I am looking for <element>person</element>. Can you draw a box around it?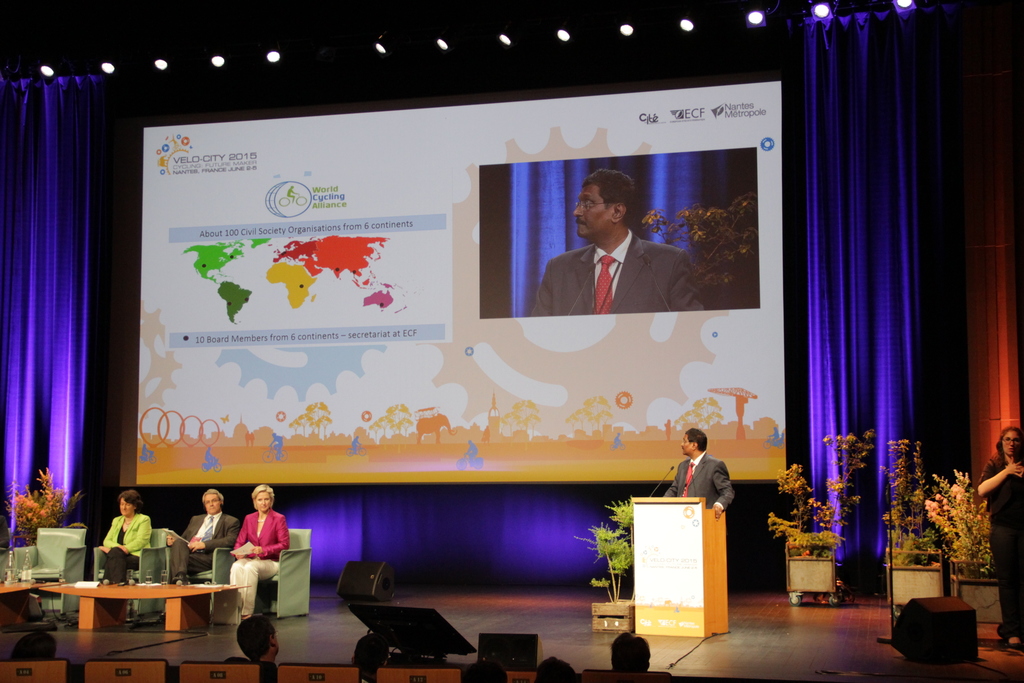
Sure, the bounding box is [609, 630, 651, 673].
